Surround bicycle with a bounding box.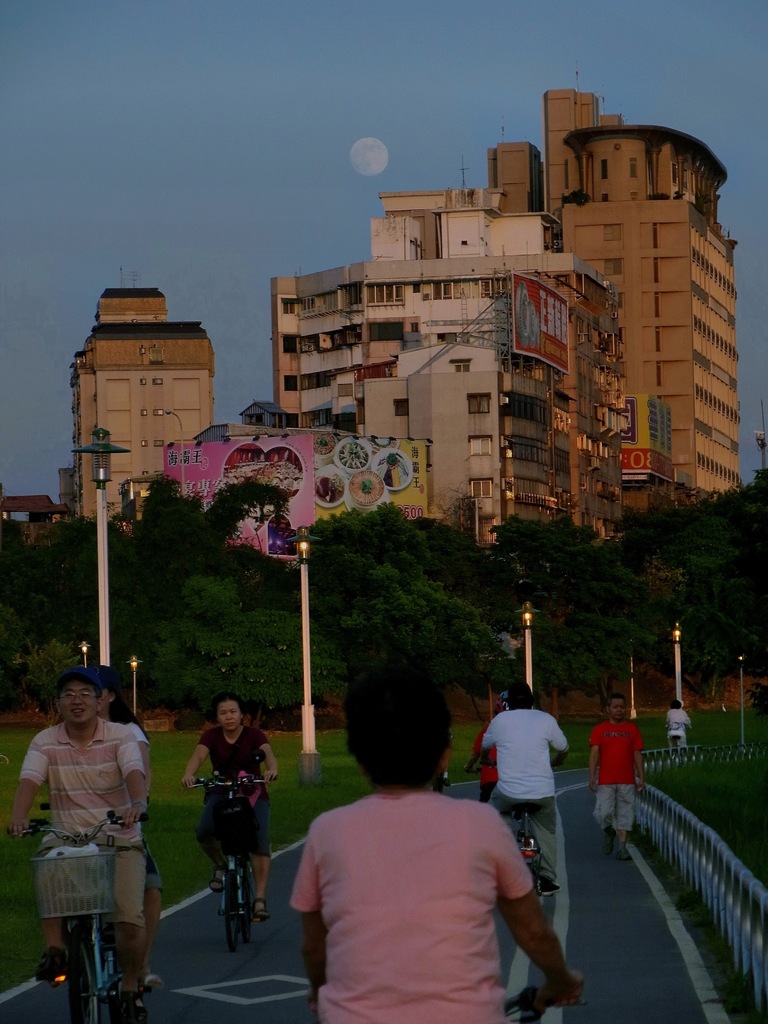
box(477, 756, 564, 905).
